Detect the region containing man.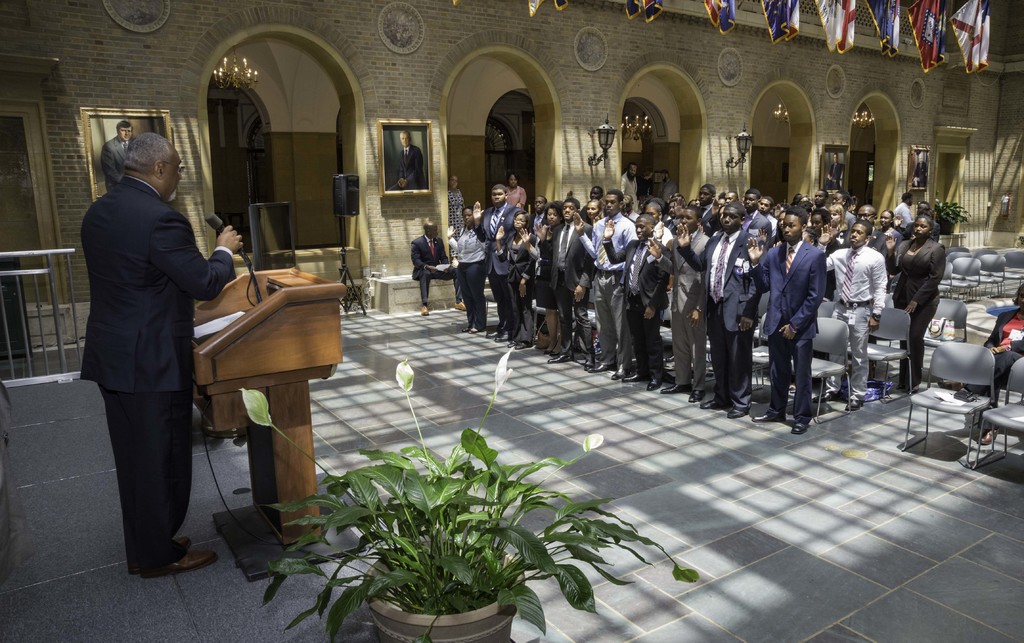
[x1=100, y1=120, x2=150, y2=199].
